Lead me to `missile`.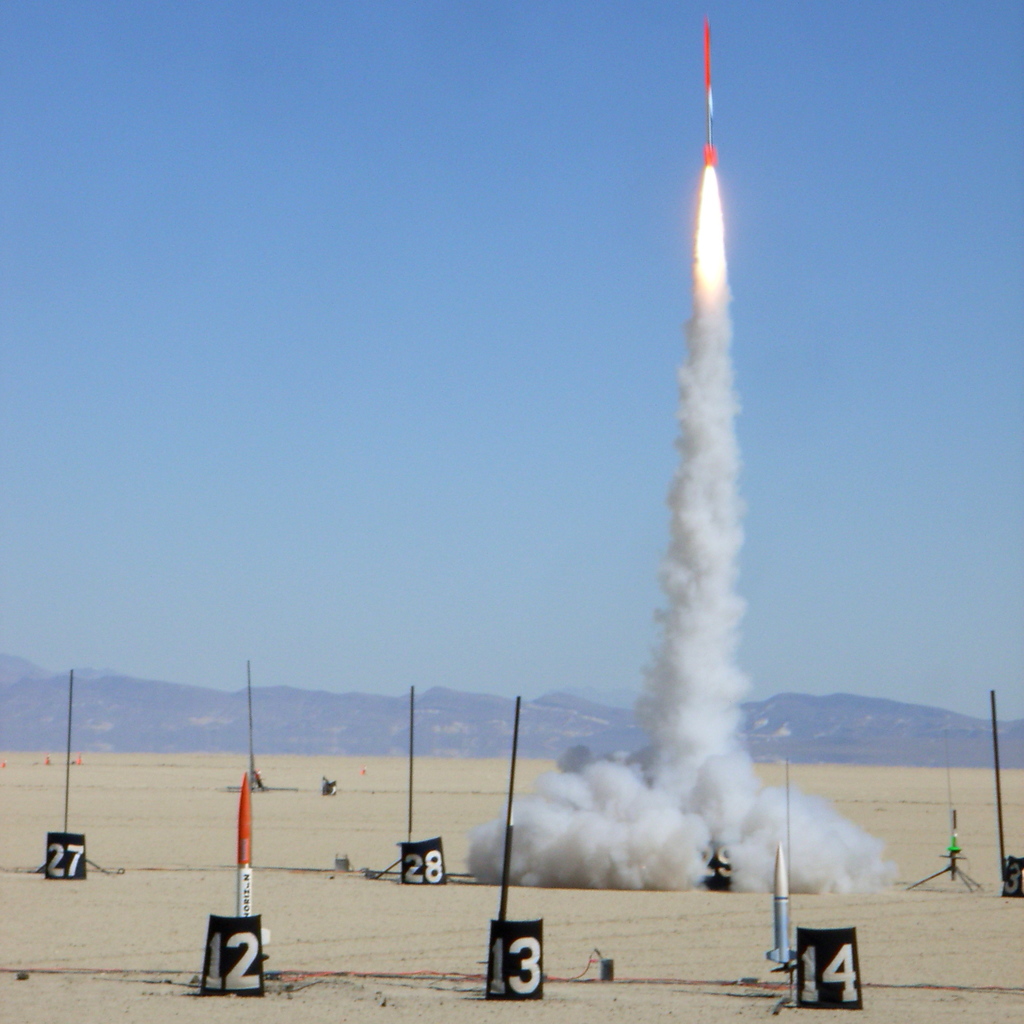
Lead to {"x1": 235, "y1": 764, "x2": 263, "y2": 970}.
